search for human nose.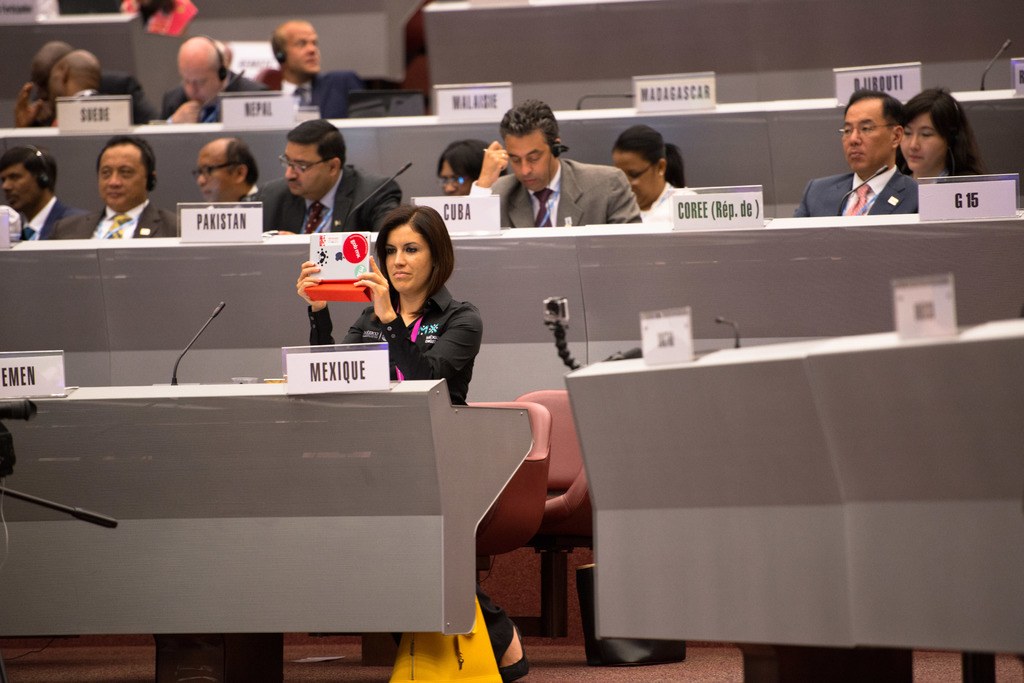
Found at [195, 172, 209, 187].
